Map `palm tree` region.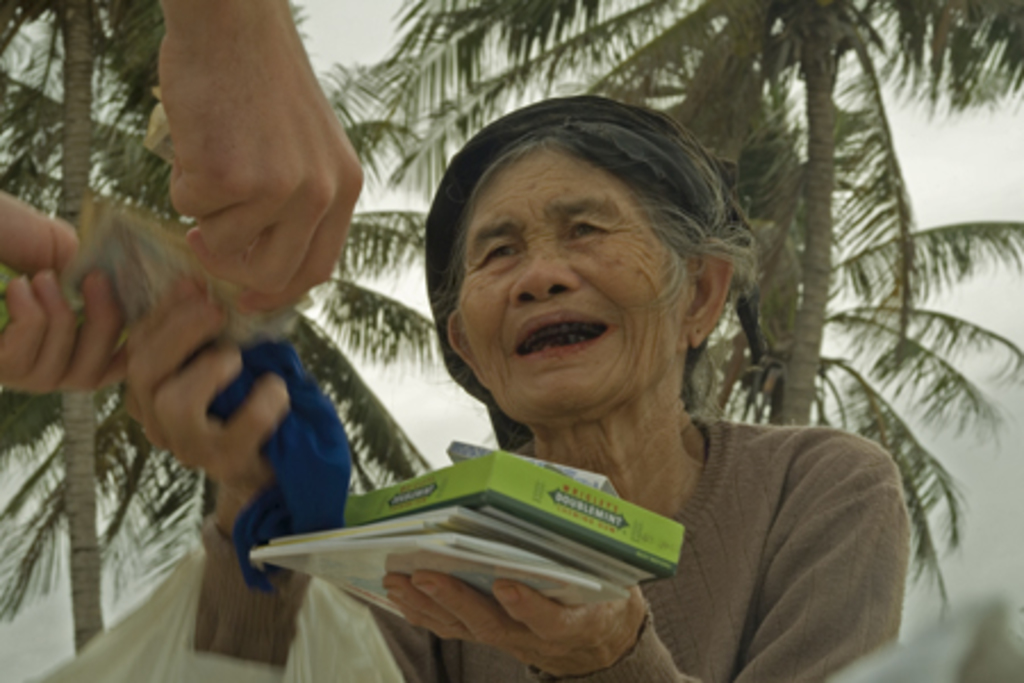
Mapped to 369 0 1022 612.
